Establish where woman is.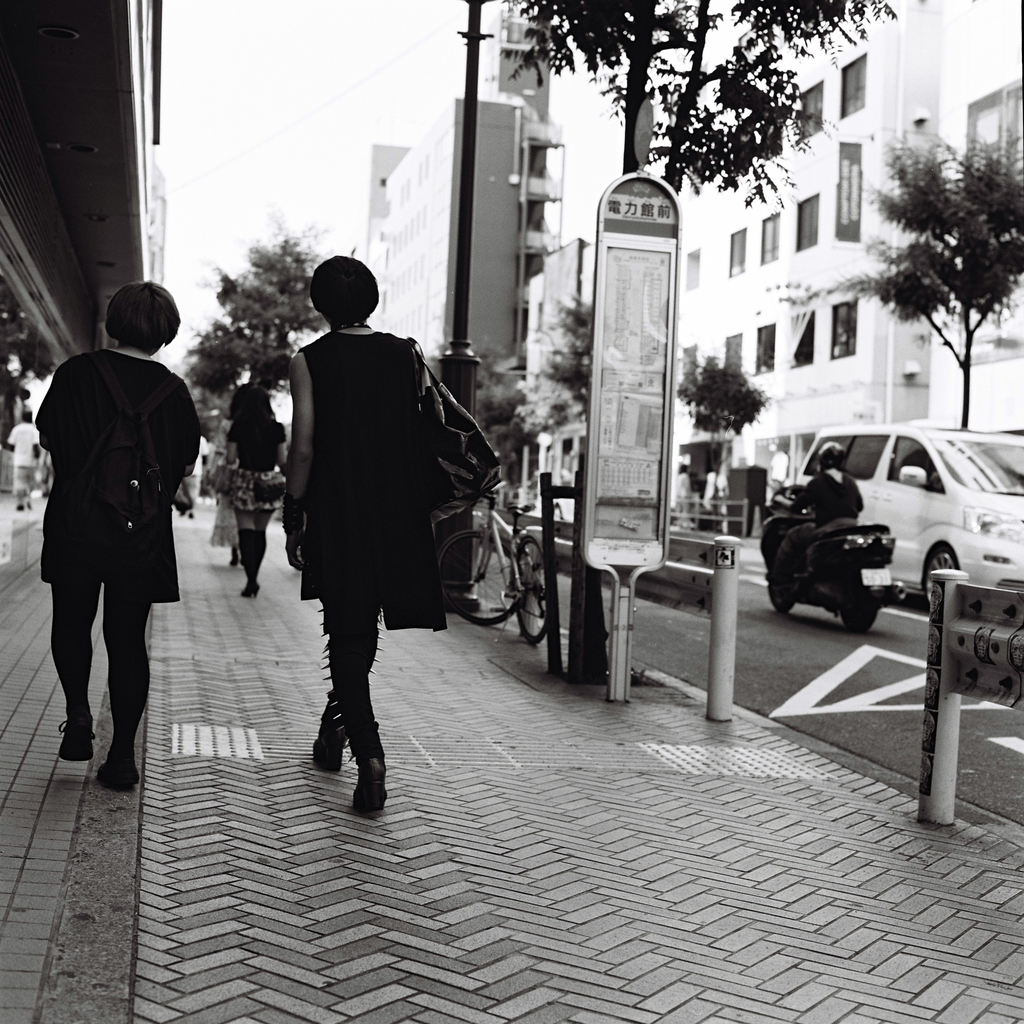
Established at 282/248/451/812.
